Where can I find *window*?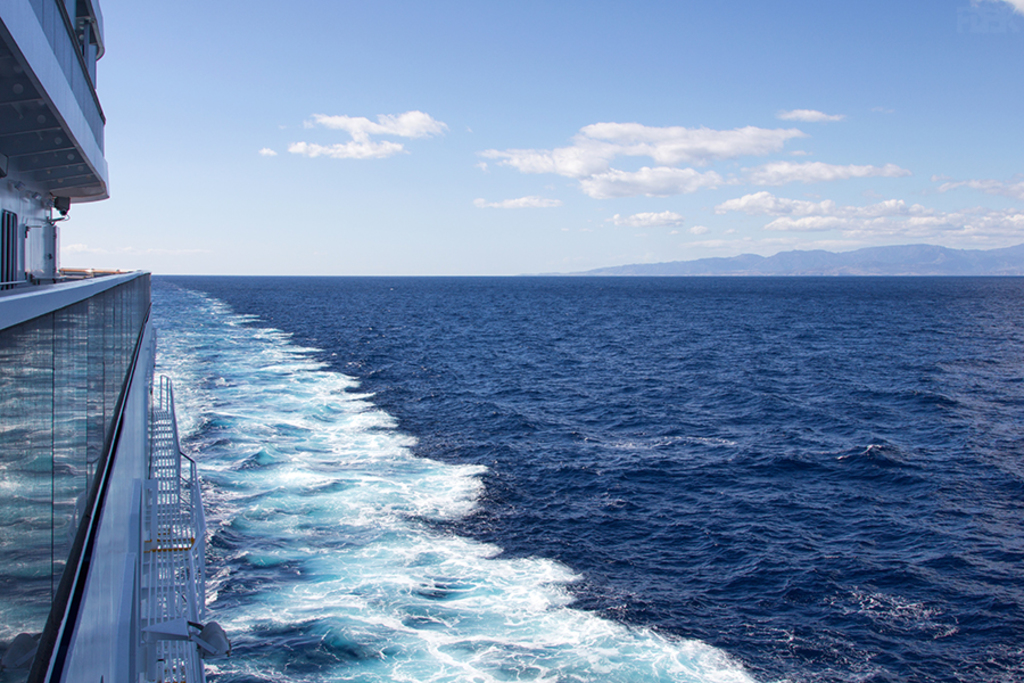
You can find it at locate(72, 0, 101, 84).
